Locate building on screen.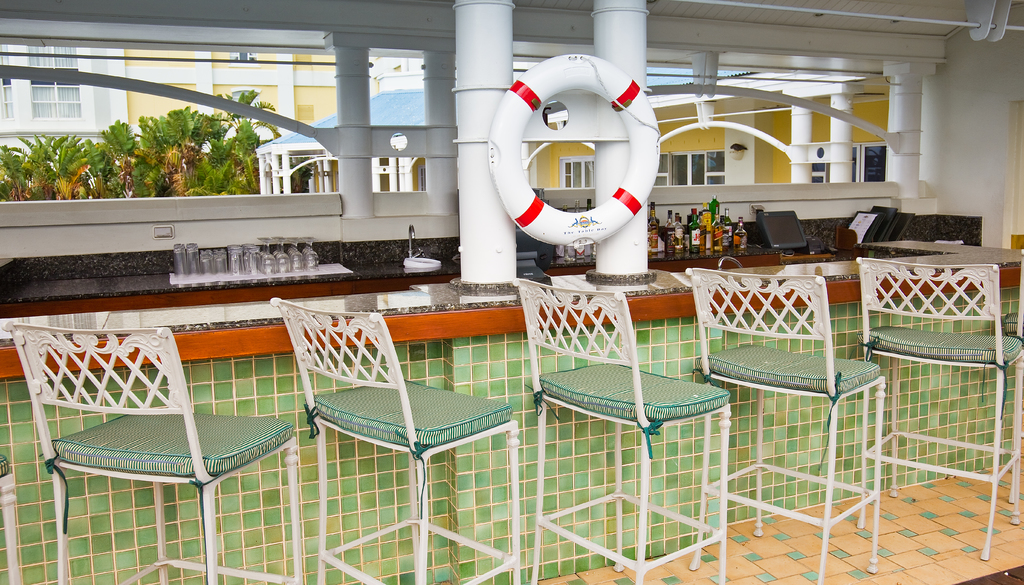
On screen at 0,0,1023,584.
